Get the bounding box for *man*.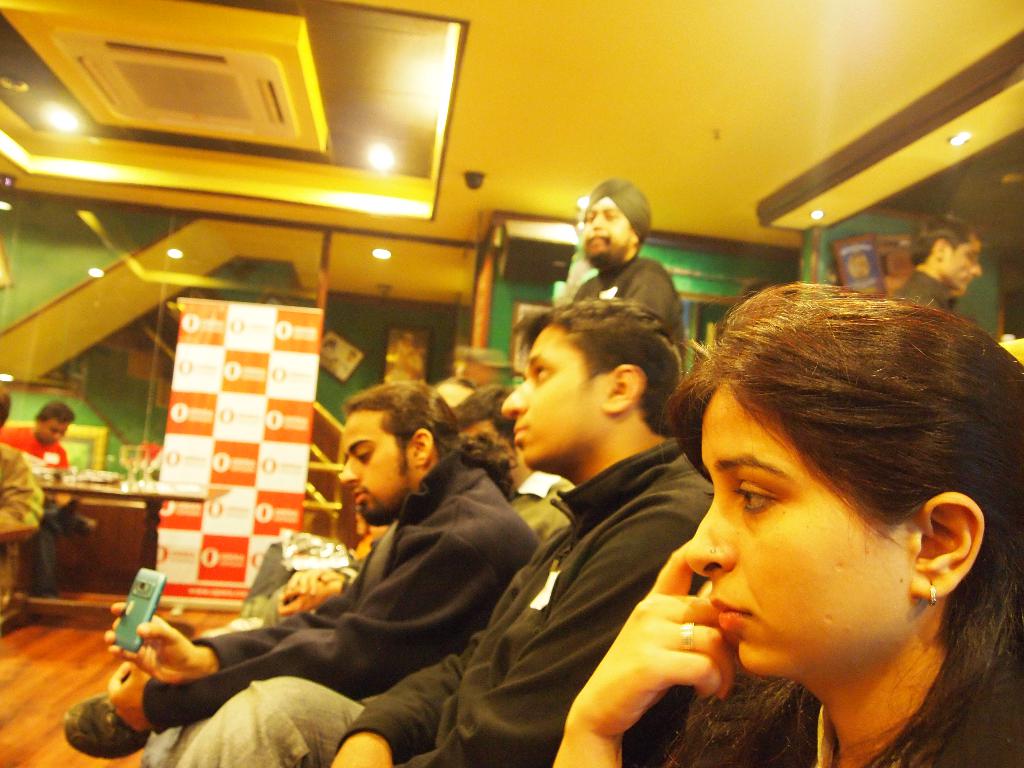
box=[174, 296, 717, 767].
